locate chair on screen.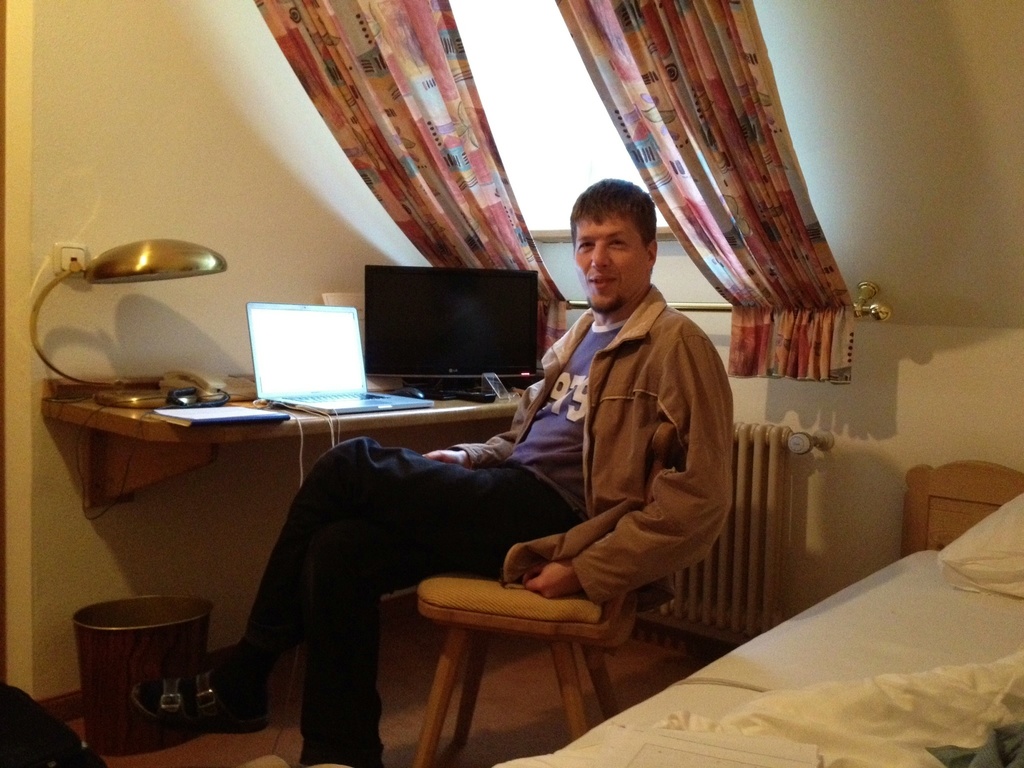
On screen at {"x1": 413, "y1": 589, "x2": 641, "y2": 767}.
